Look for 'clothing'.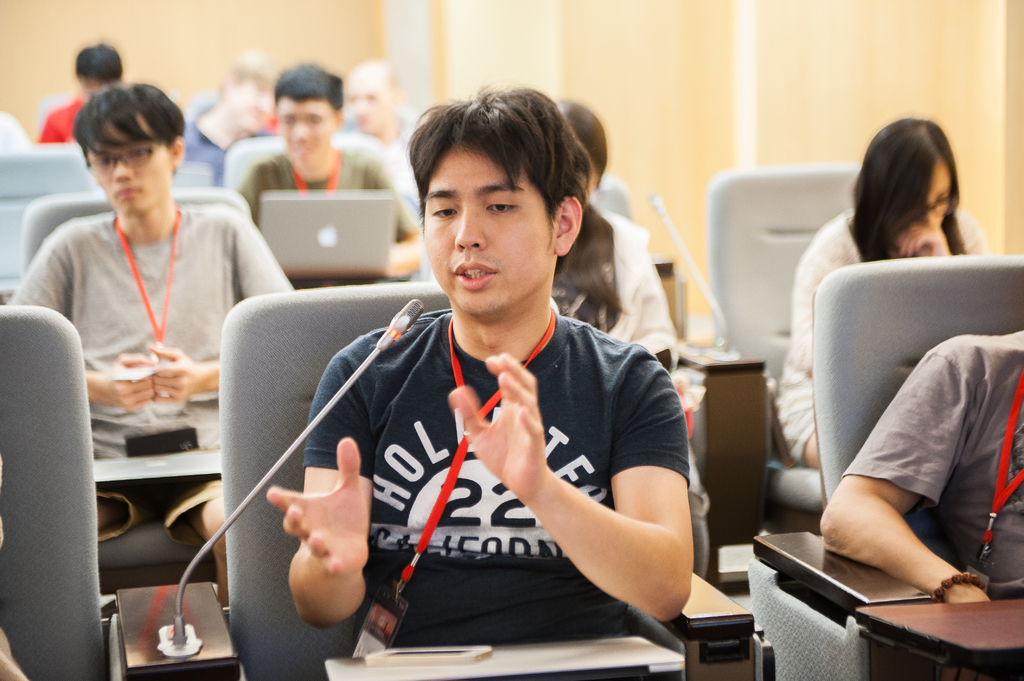
Found: l=238, t=148, r=417, b=243.
